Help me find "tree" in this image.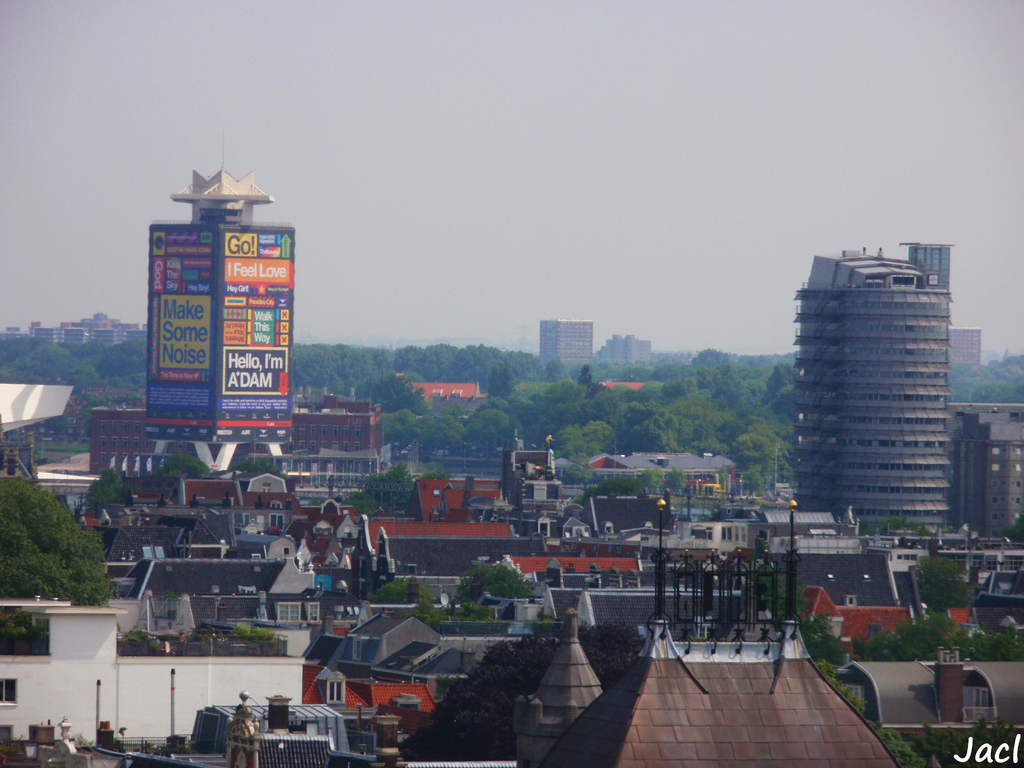
Found it: select_region(92, 472, 129, 509).
